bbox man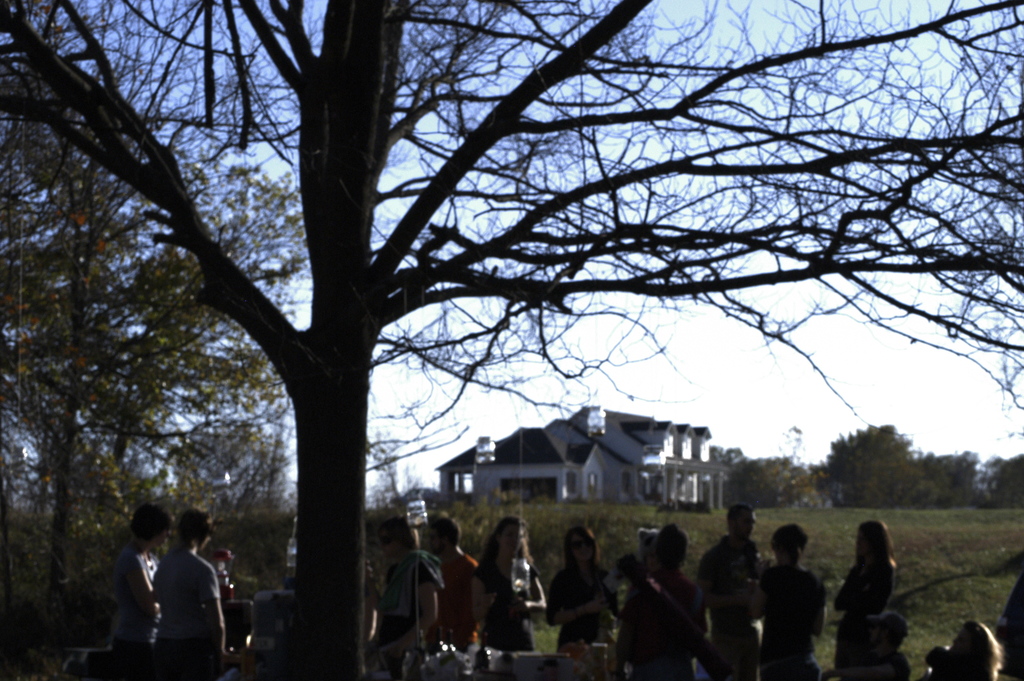
{"x1": 371, "y1": 520, "x2": 441, "y2": 652}
